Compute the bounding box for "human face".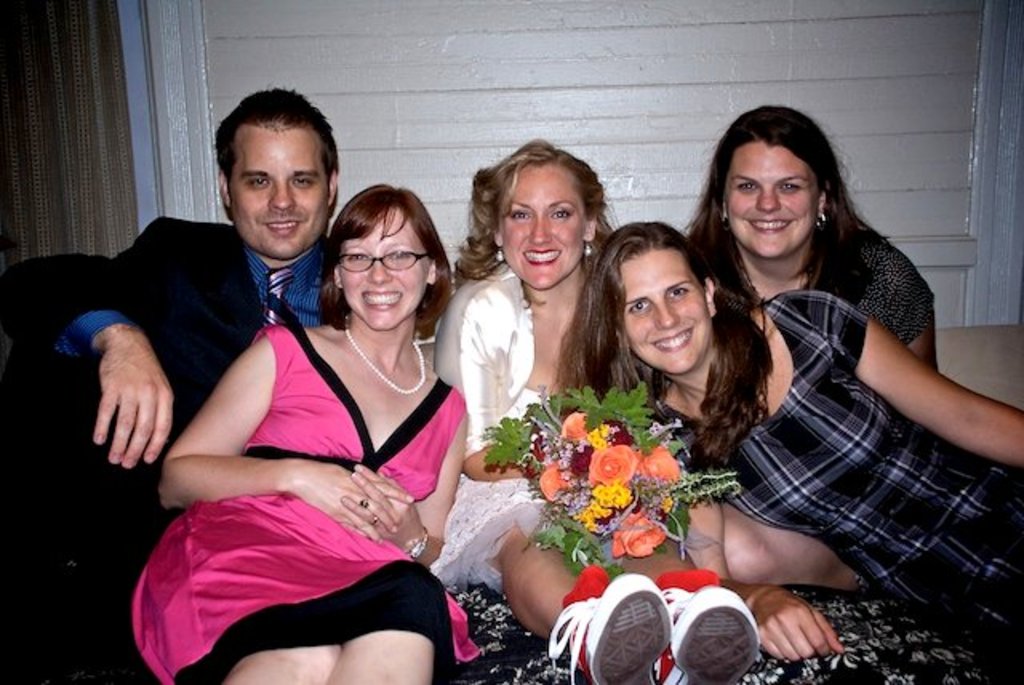
crop(622, 254, 706, 379).
